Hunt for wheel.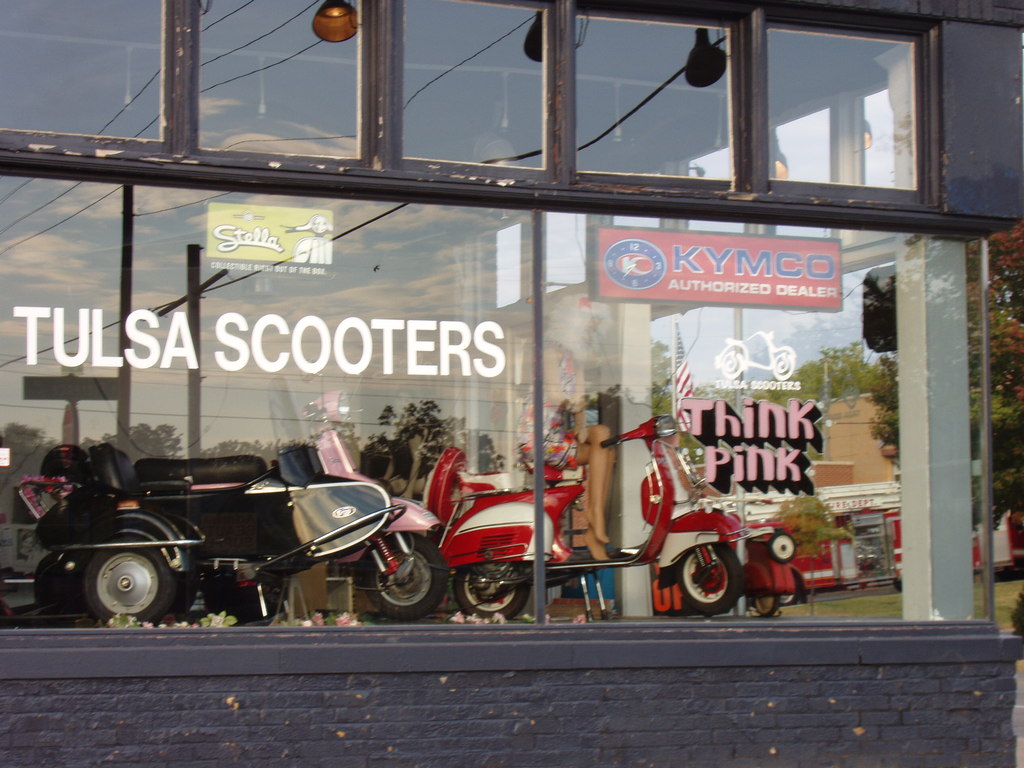
Hunted down at locate(86, 536, 175, 624).
